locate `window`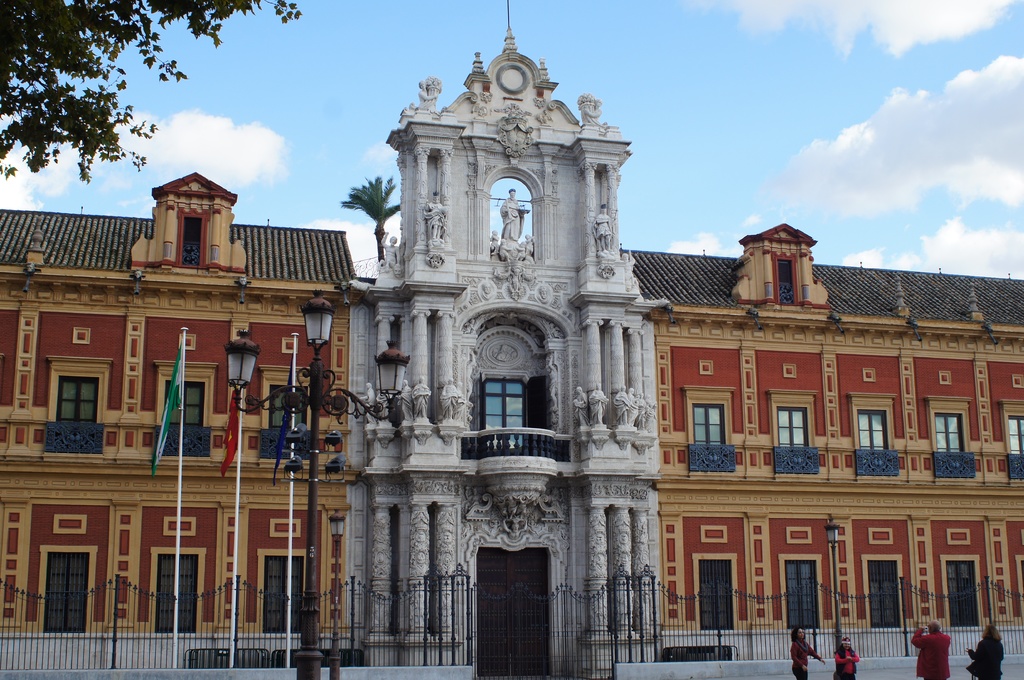
[775, 407, 811, 450]
